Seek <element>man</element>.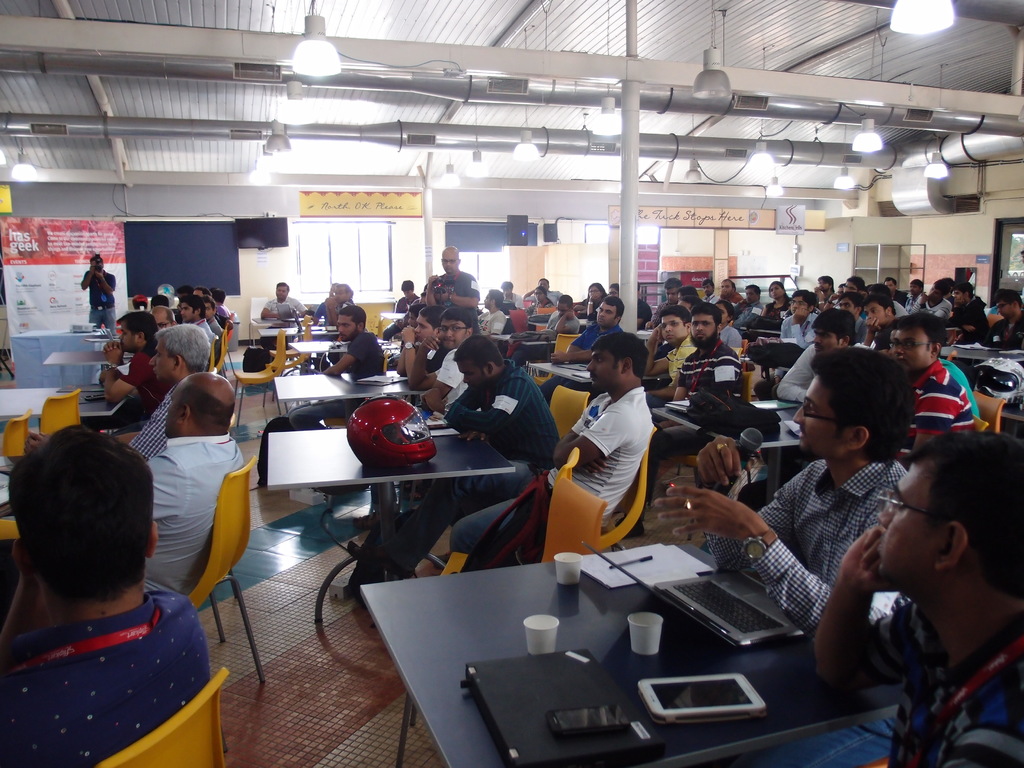
select_region(816, 270, 837, 300).
